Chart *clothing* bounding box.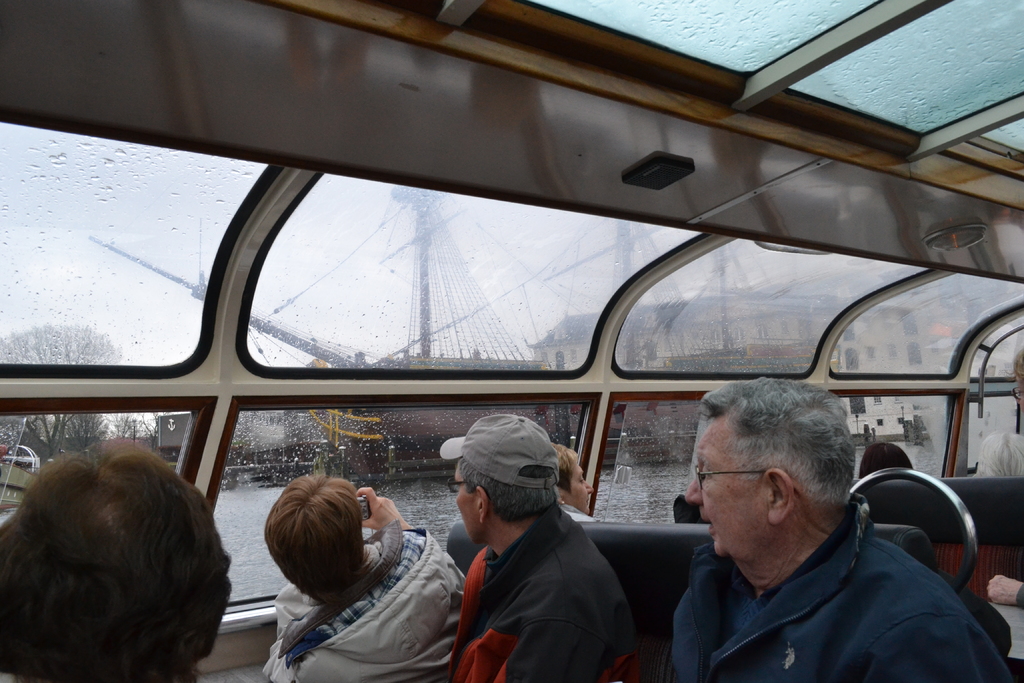
Charted: {"x1": 646, "y1": 483, "x2": 1014, "y2": 682}.
